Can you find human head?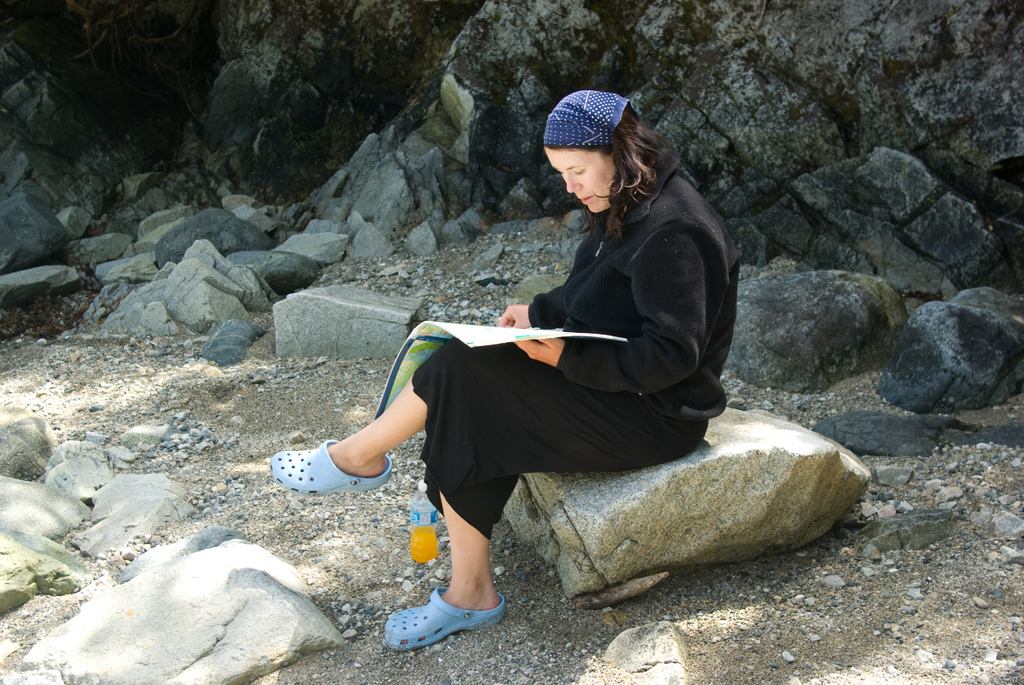
Yes, bounding box: crop(538, 83, 663, 219).
